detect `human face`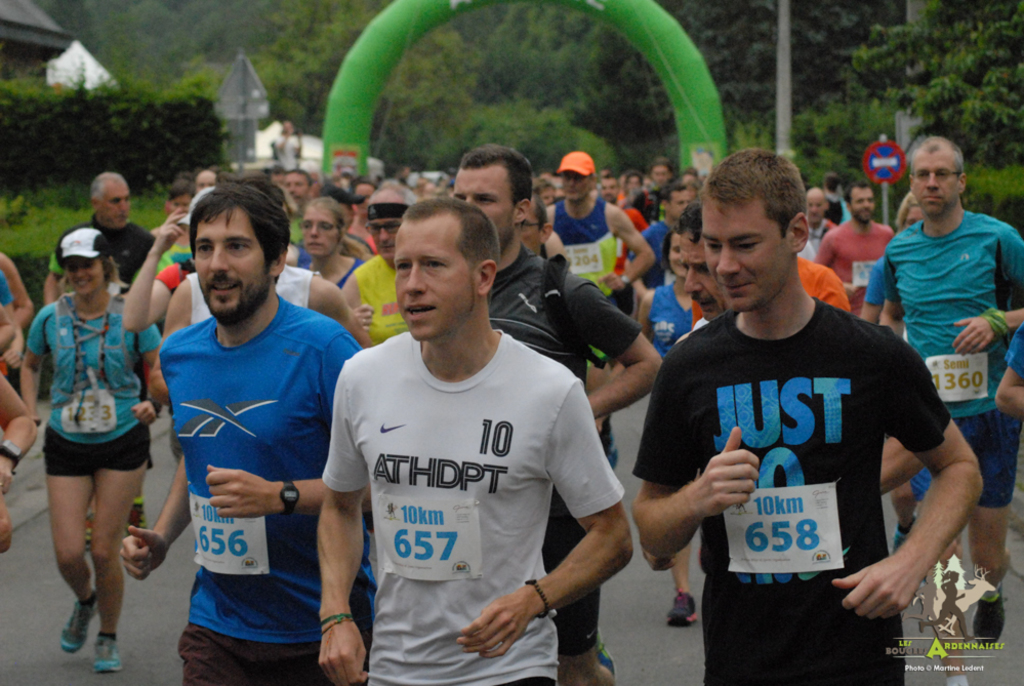
locate(104, 181, 128, 225)
